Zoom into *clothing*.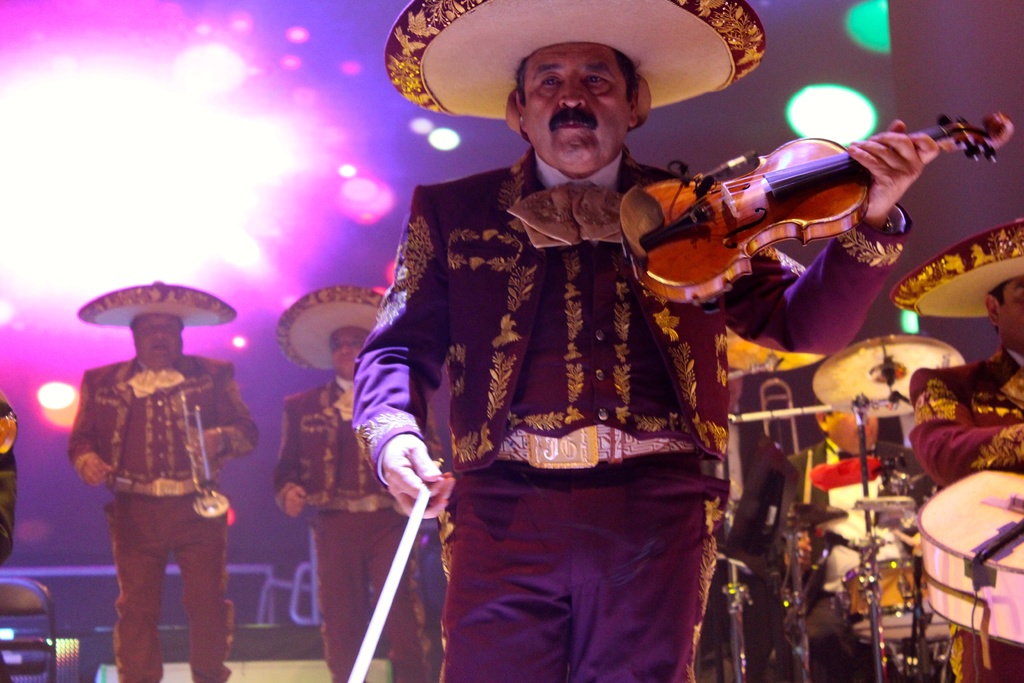
Zoom target: bbox=[355, 147, 906, 682].
